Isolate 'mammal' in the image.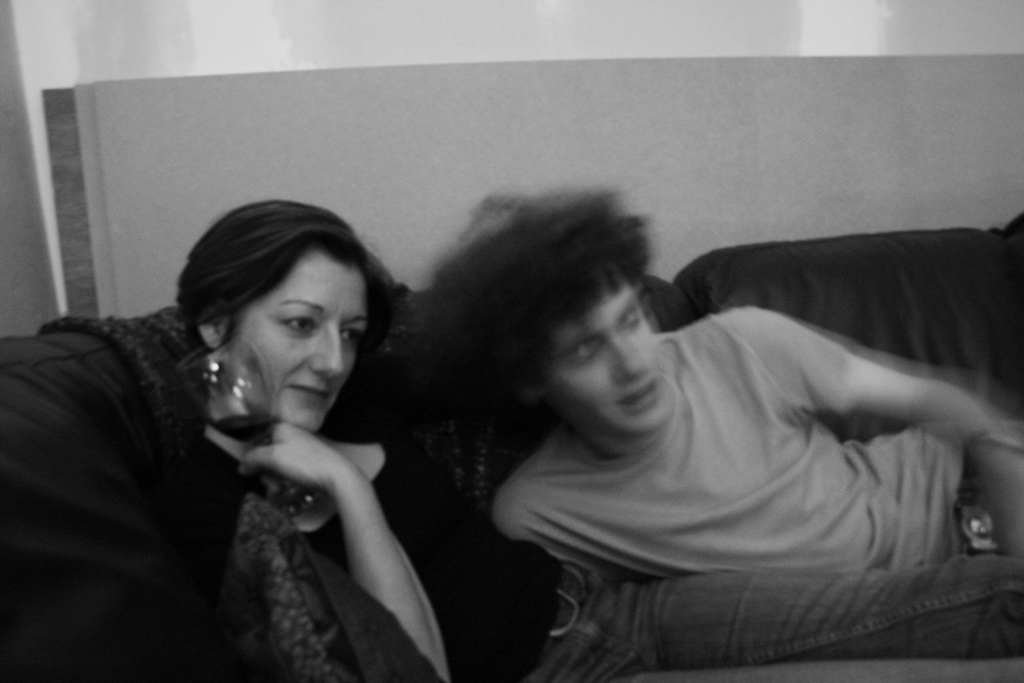
Isolated region: 133/199/518/682.
